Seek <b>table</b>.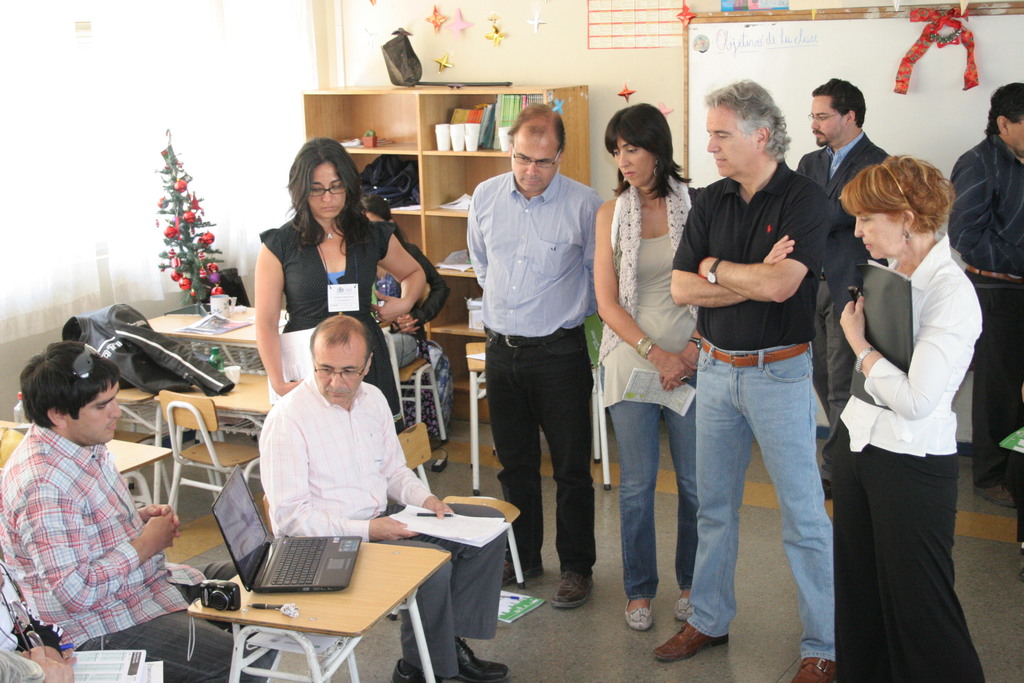
rect(148, 311, 282, 353).
